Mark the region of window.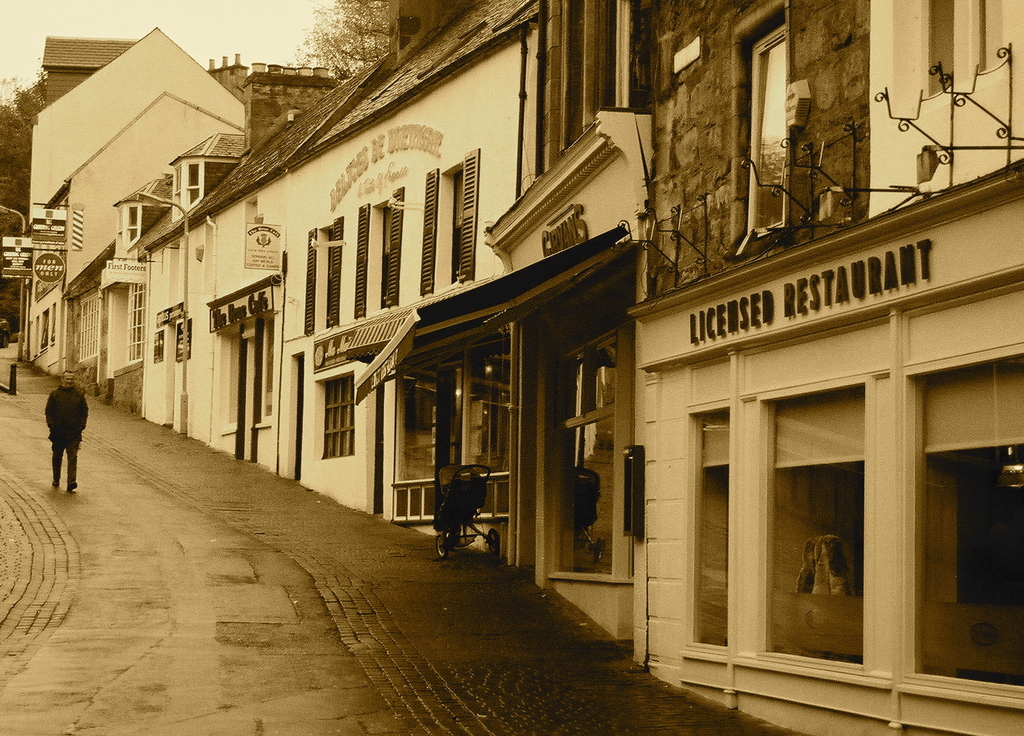
Region: 677,396,734,645.
